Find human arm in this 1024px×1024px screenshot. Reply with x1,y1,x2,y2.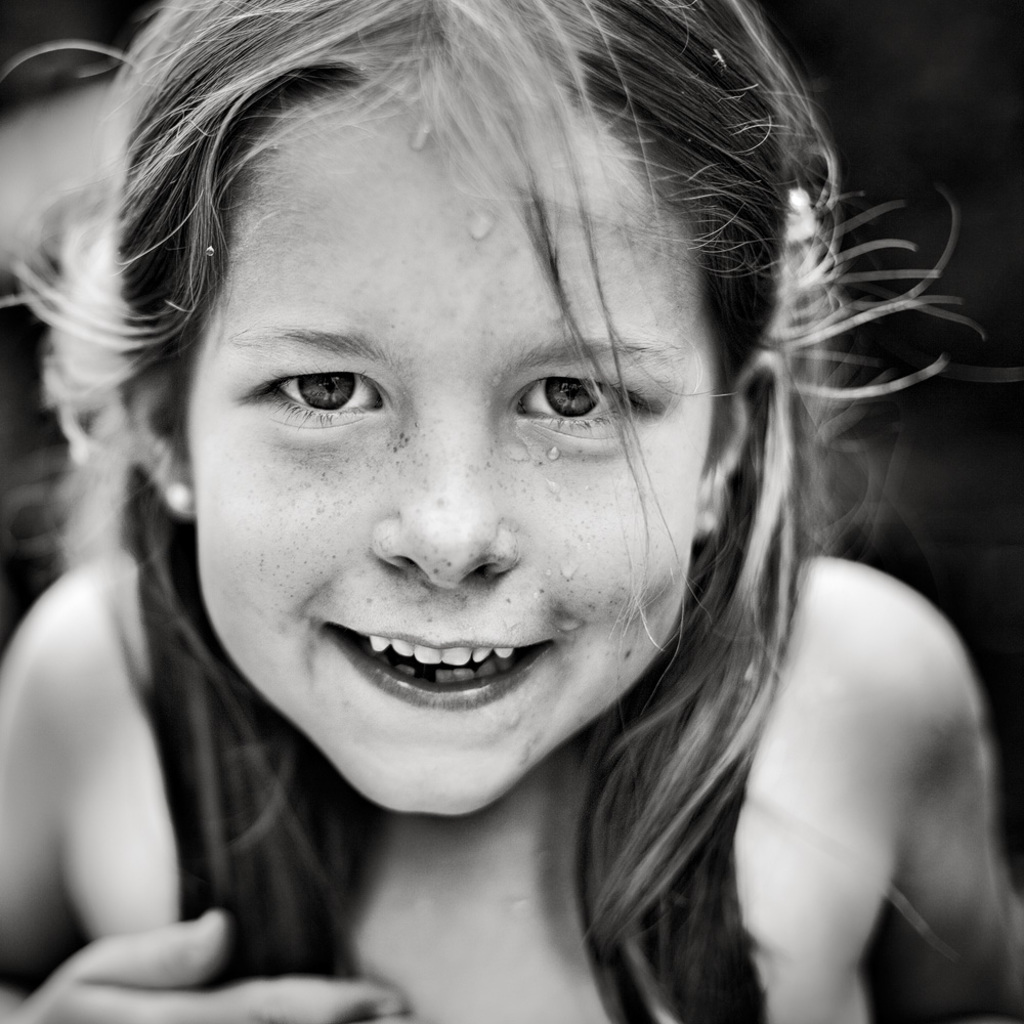
0,585,415,1023.
